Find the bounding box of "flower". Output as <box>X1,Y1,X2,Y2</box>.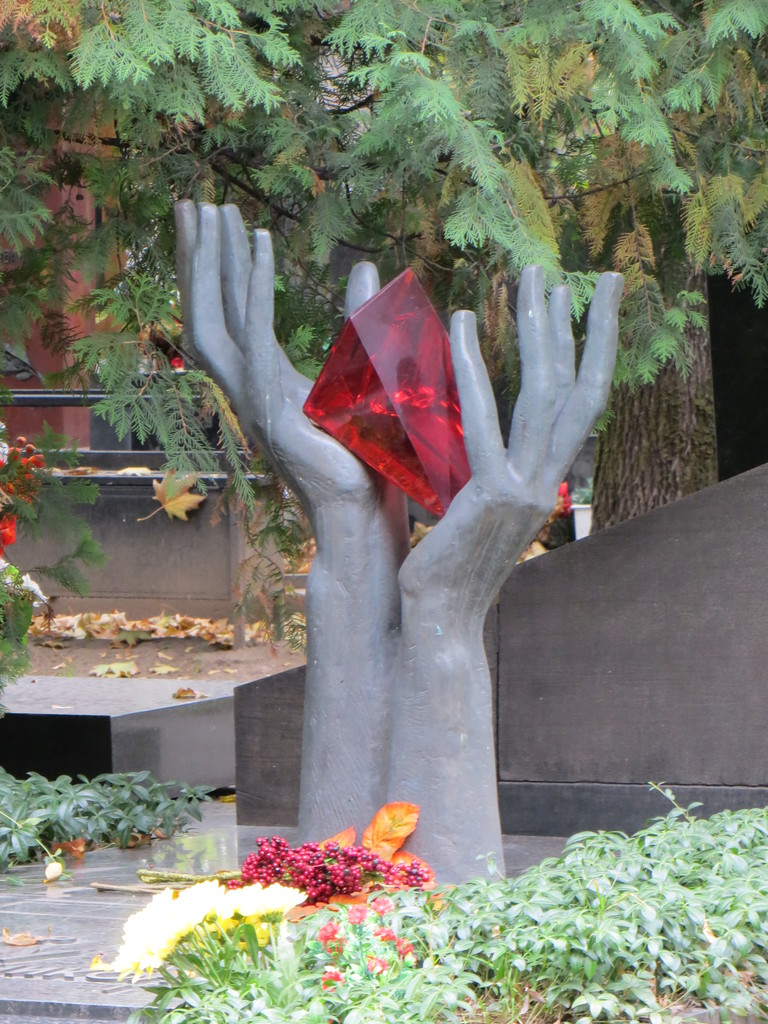
<box>310,960,335,984</box>.
